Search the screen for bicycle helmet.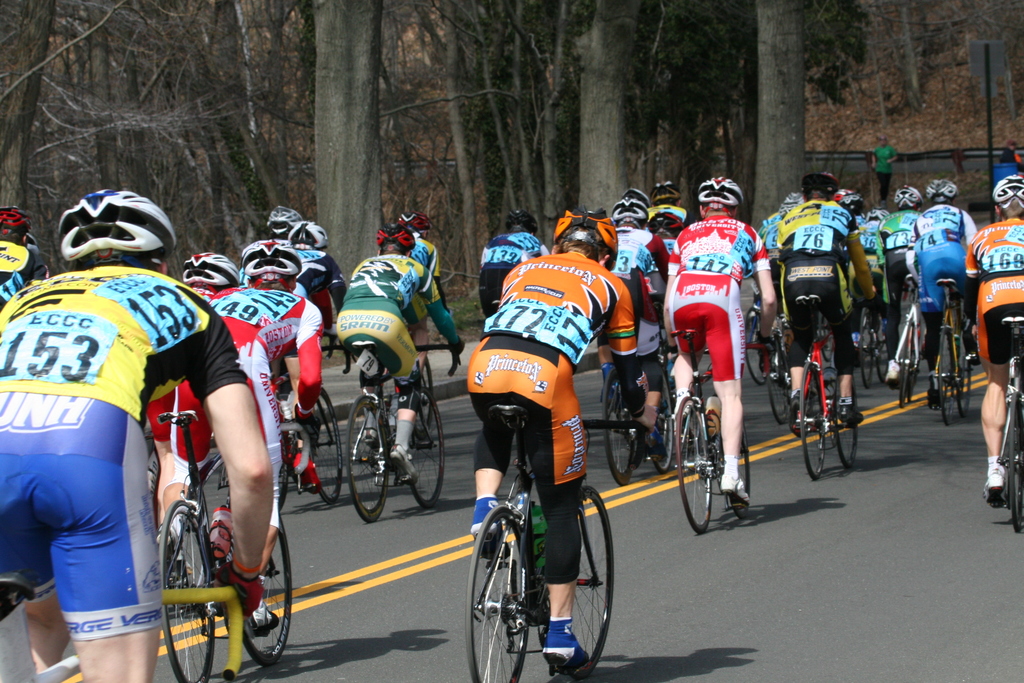
Found at [x1=804, y1=169, x2=840, y2=208].
